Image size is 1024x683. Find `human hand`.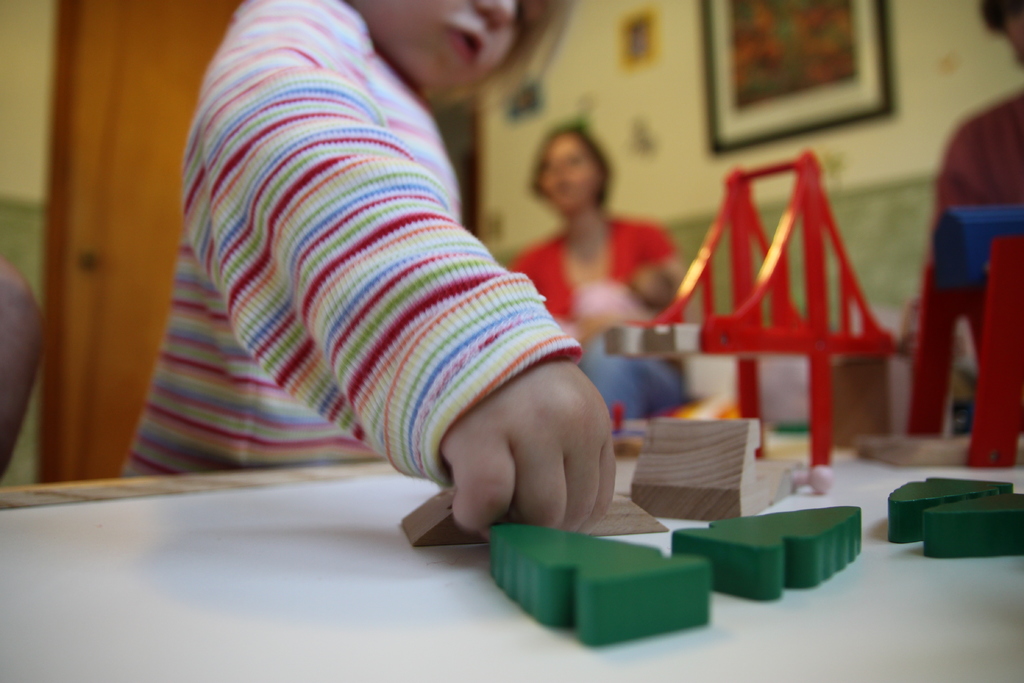
{"left": 628, "top": 265, "right": 672, "bottom": 310}.
